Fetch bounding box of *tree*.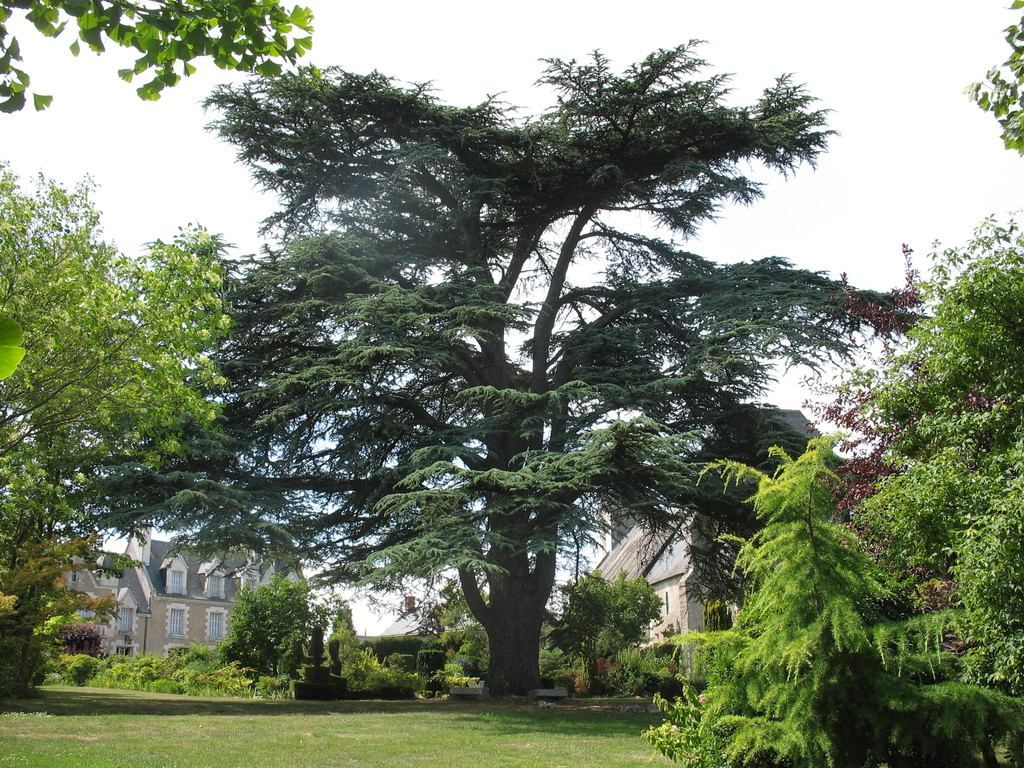
Bbox: (842, 198, 1023, 758).
